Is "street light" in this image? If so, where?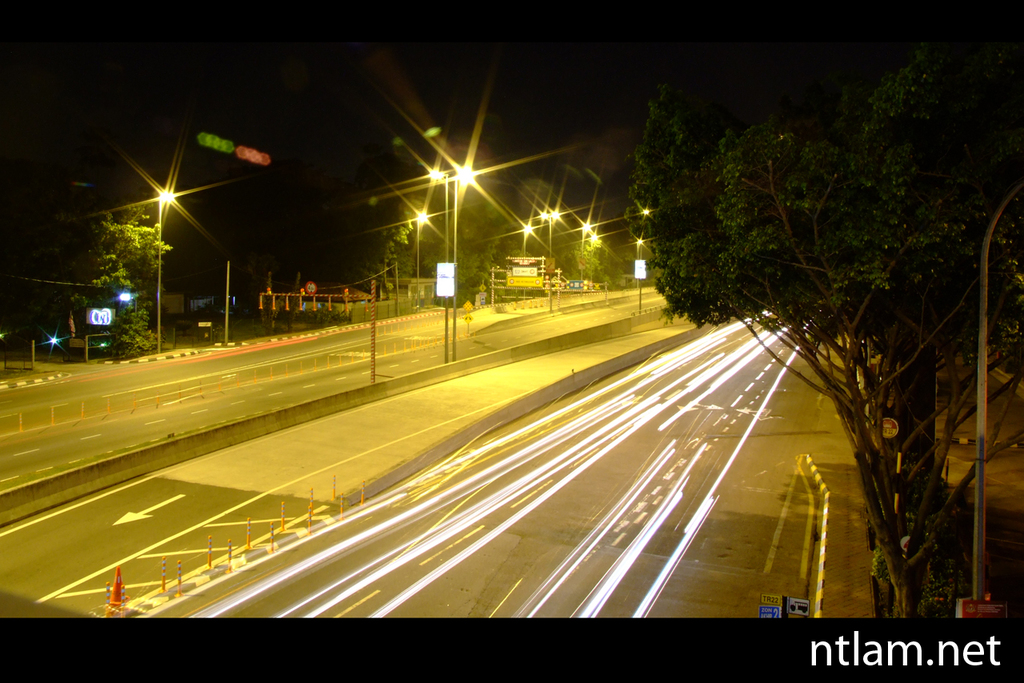
Yes, at l=581, t=217, r=591, b=282.
